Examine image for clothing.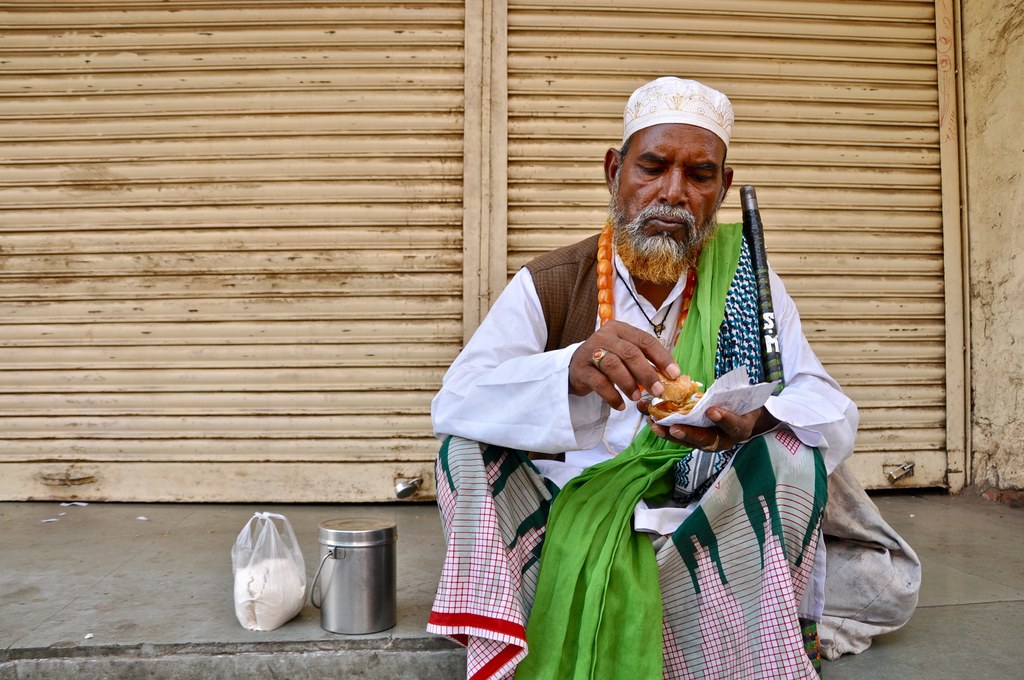
Examination result: (463,191,887,619).
